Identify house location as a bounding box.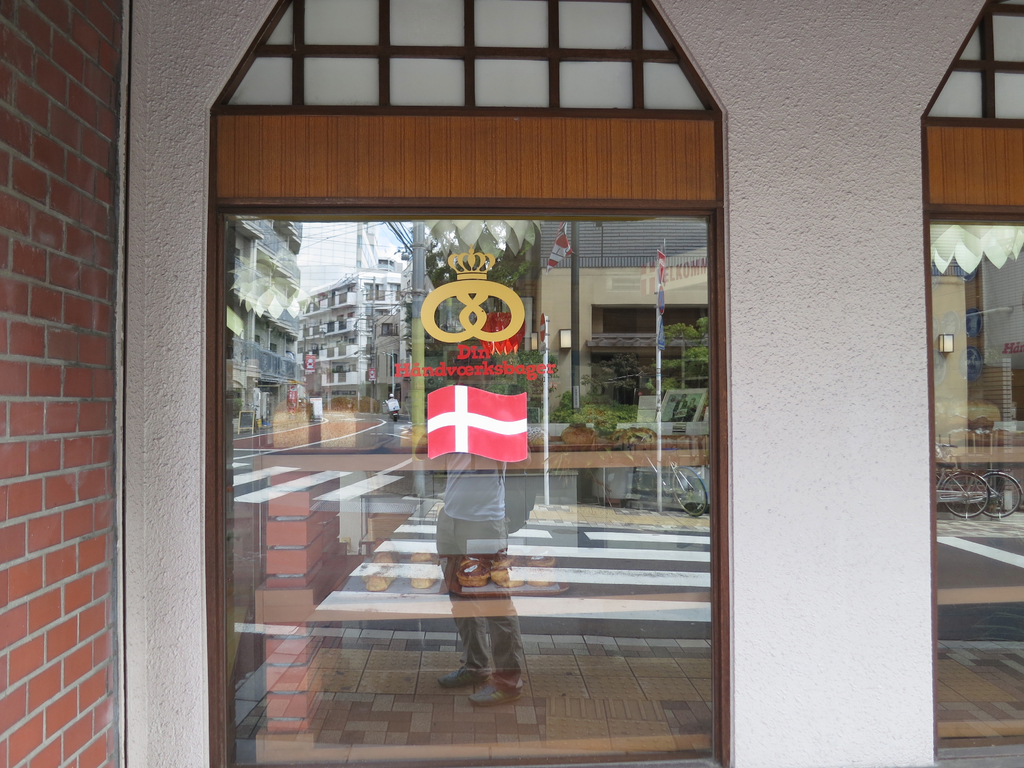
Rect(289, 273, 408, 417).
